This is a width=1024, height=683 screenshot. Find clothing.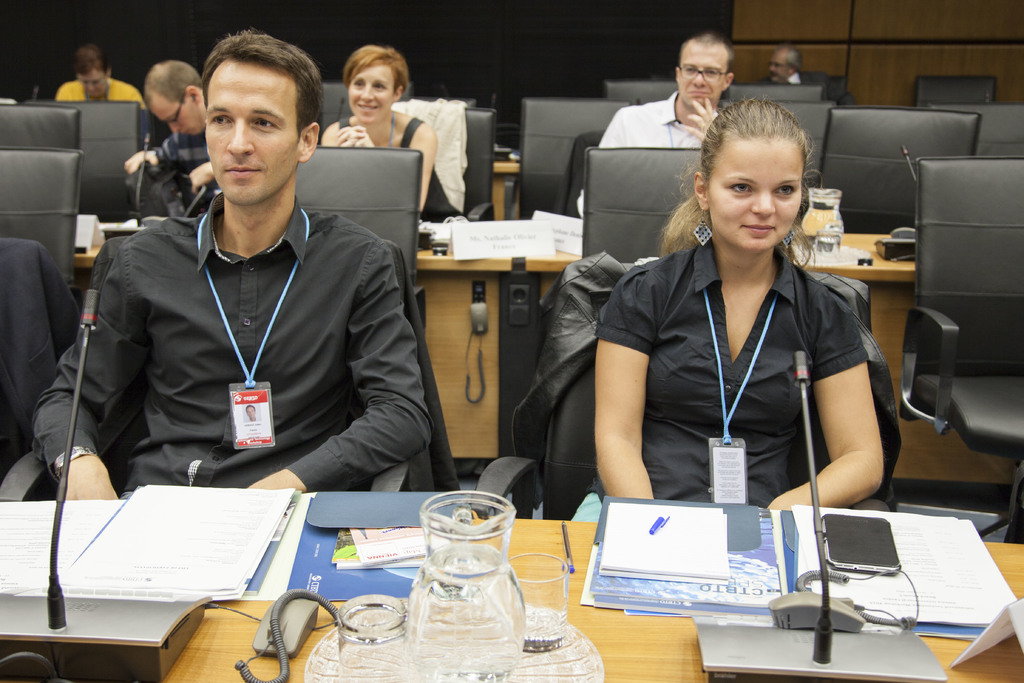
Bounding box: bbox=(595, 236, 871, 515).
